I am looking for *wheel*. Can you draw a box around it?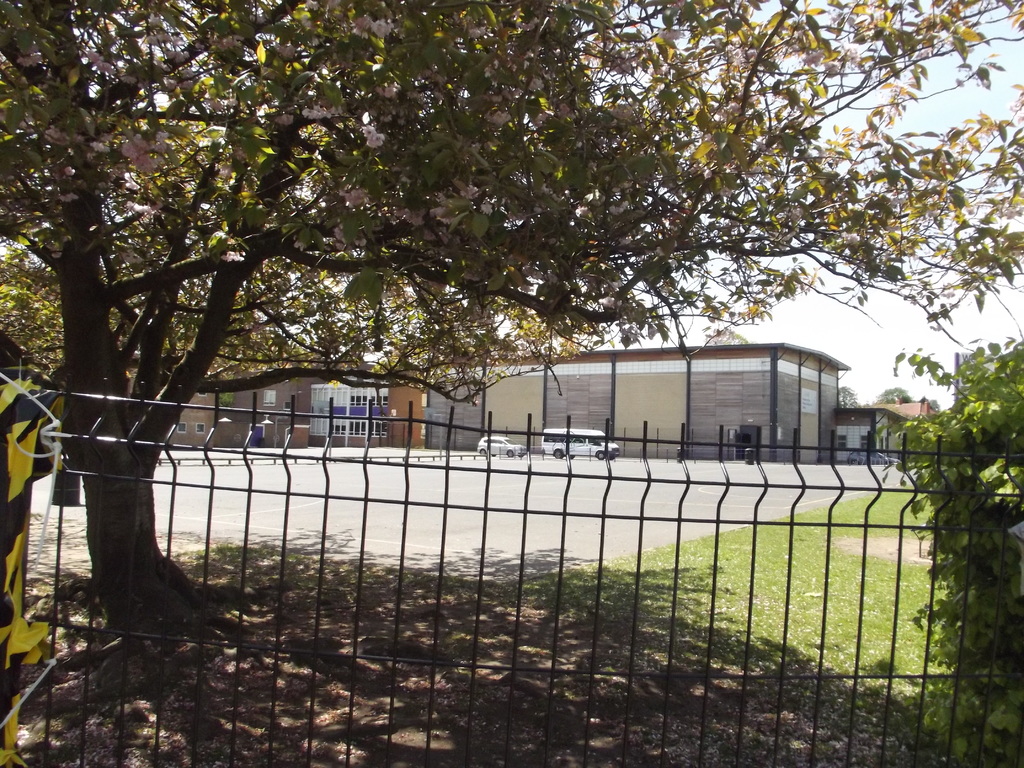
Sure, the bounding box is crop(506, 449, 513, 458).
